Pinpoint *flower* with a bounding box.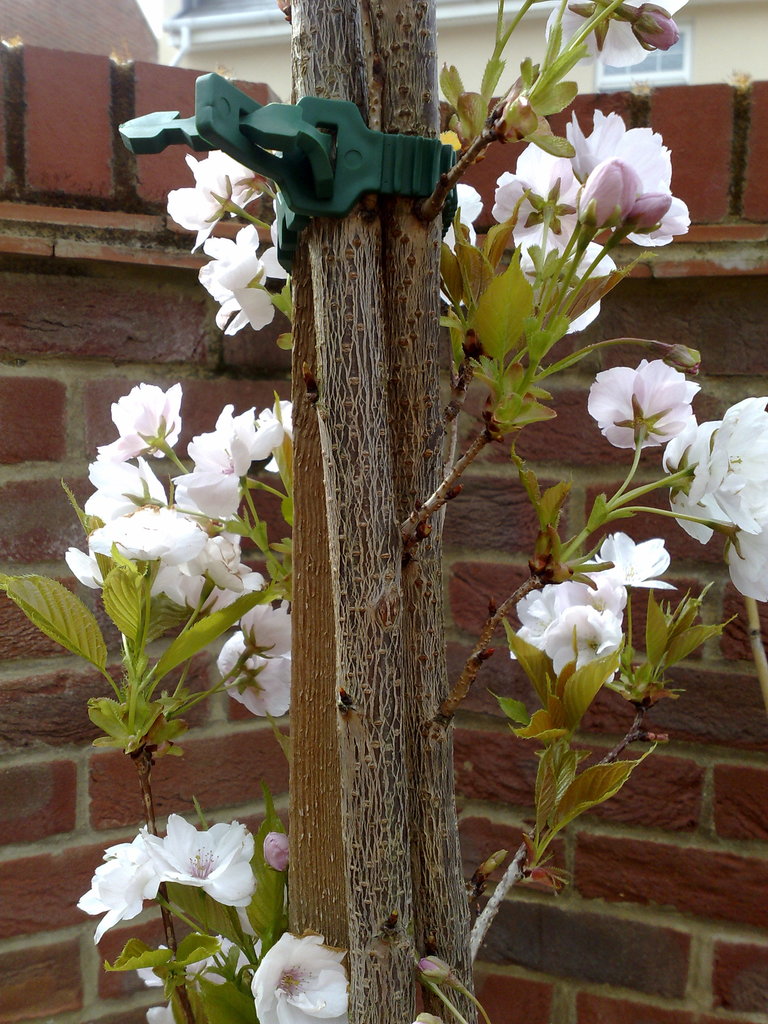
560 100 701 245.
